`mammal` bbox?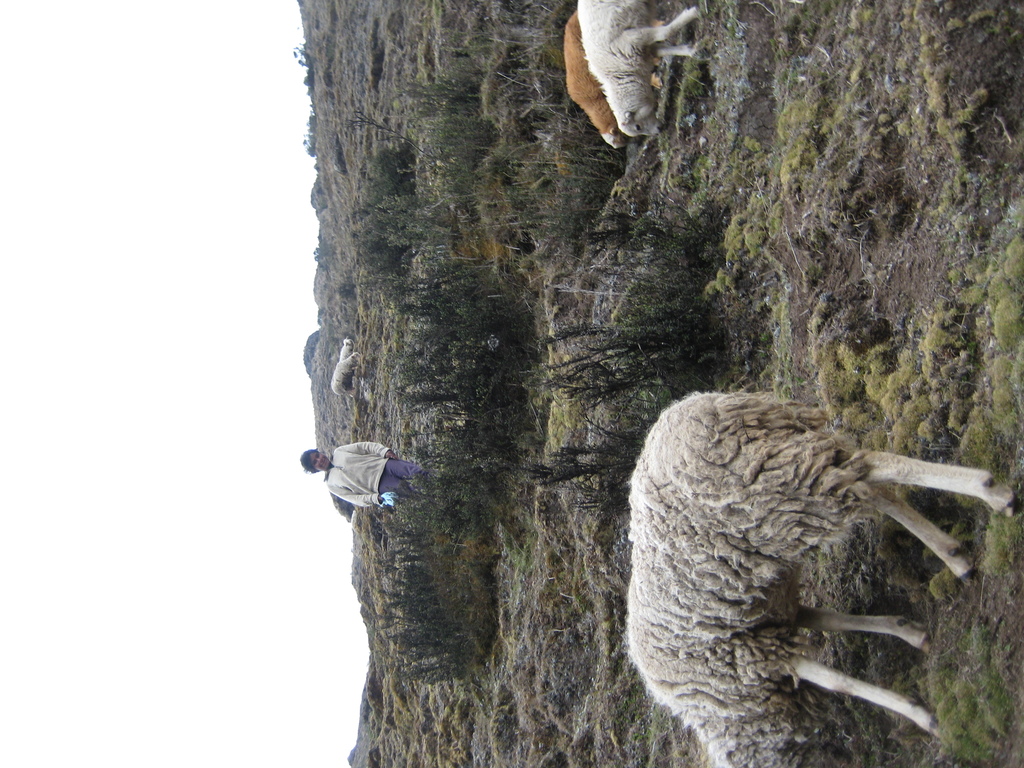
[340,335,356,360]
